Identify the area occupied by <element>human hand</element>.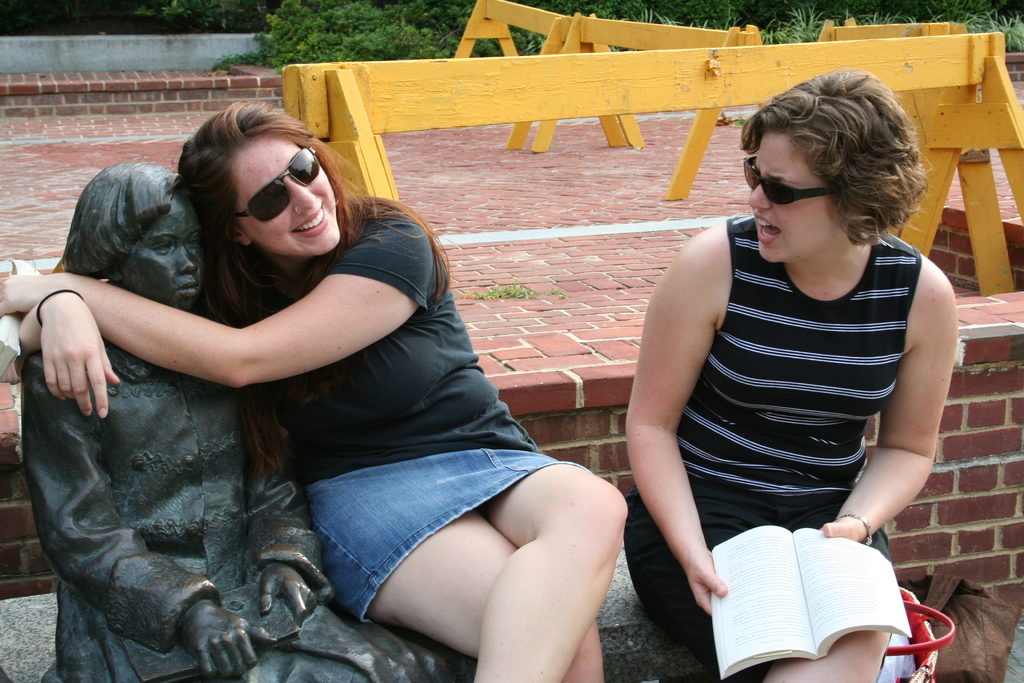
Area: pyautogui.locateOnScreen(28, 295, 93, 420).
